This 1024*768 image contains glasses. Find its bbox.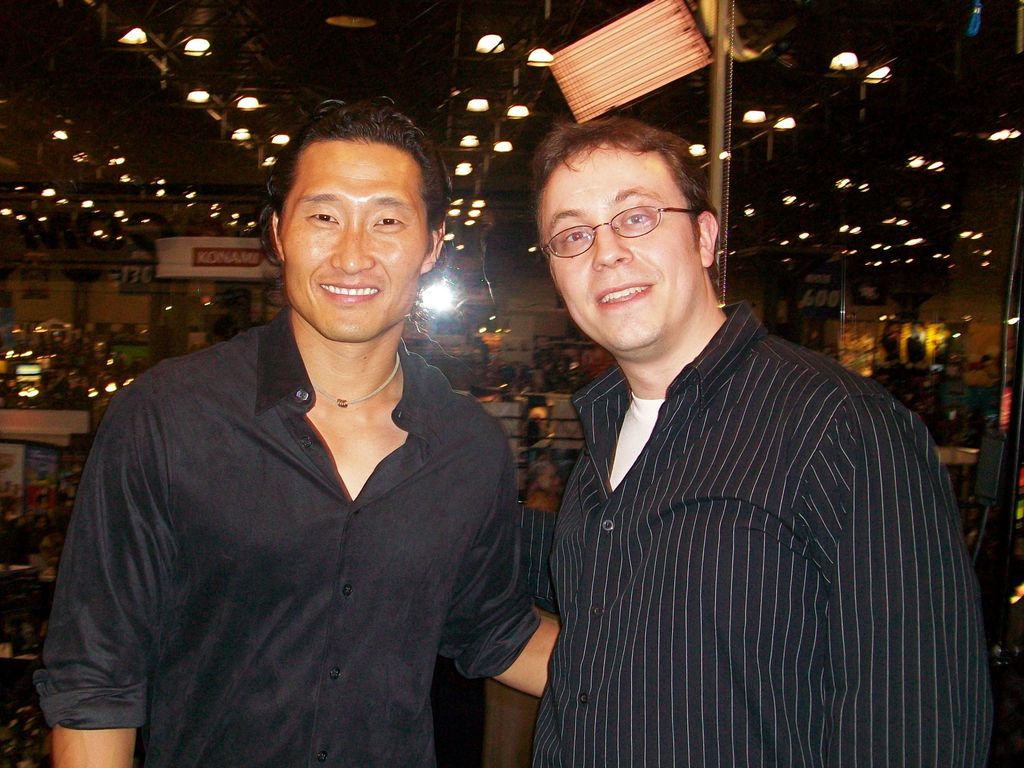
box(525, 186, 719, 266).
